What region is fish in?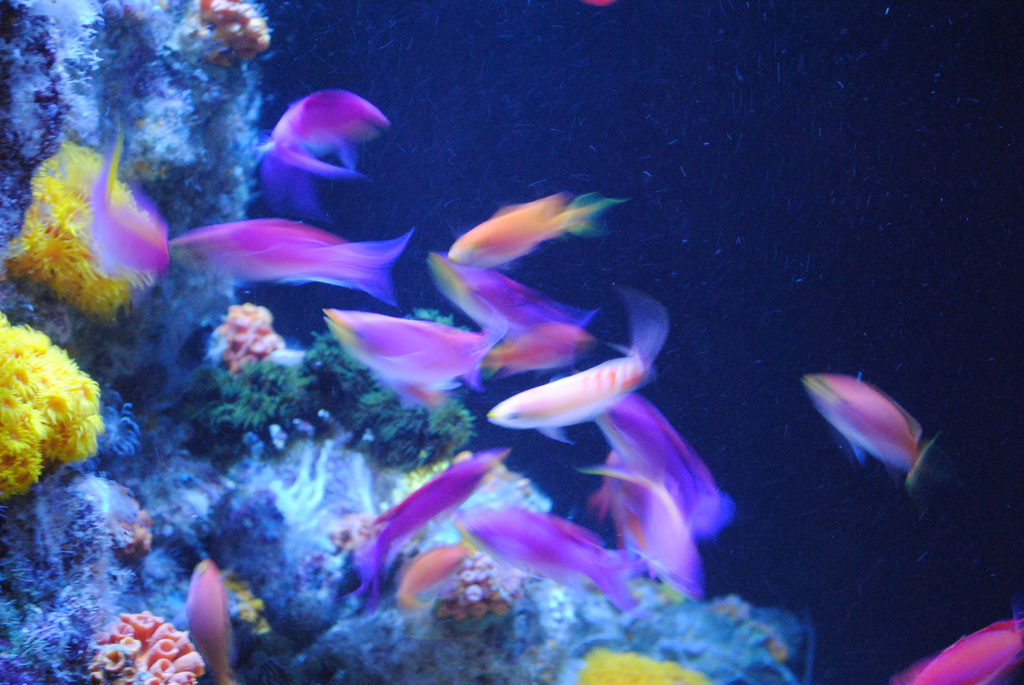
(left=577, top=460, right=698, bottom=595).
